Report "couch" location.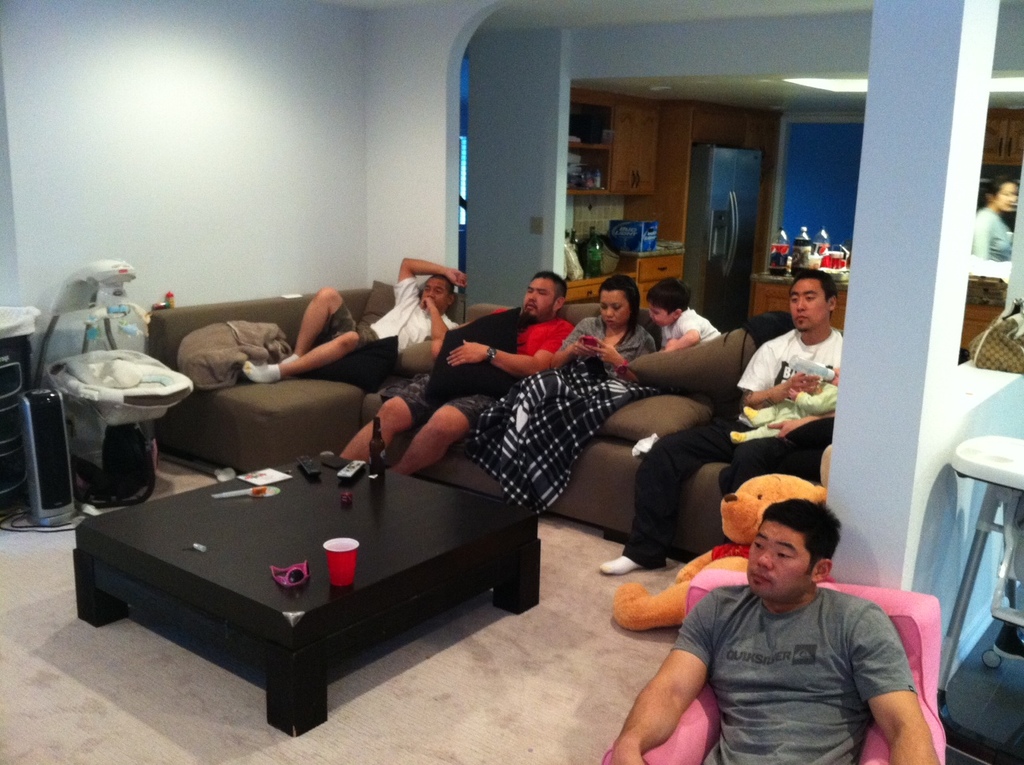
Report: box=[152, 282, 830, 553].
